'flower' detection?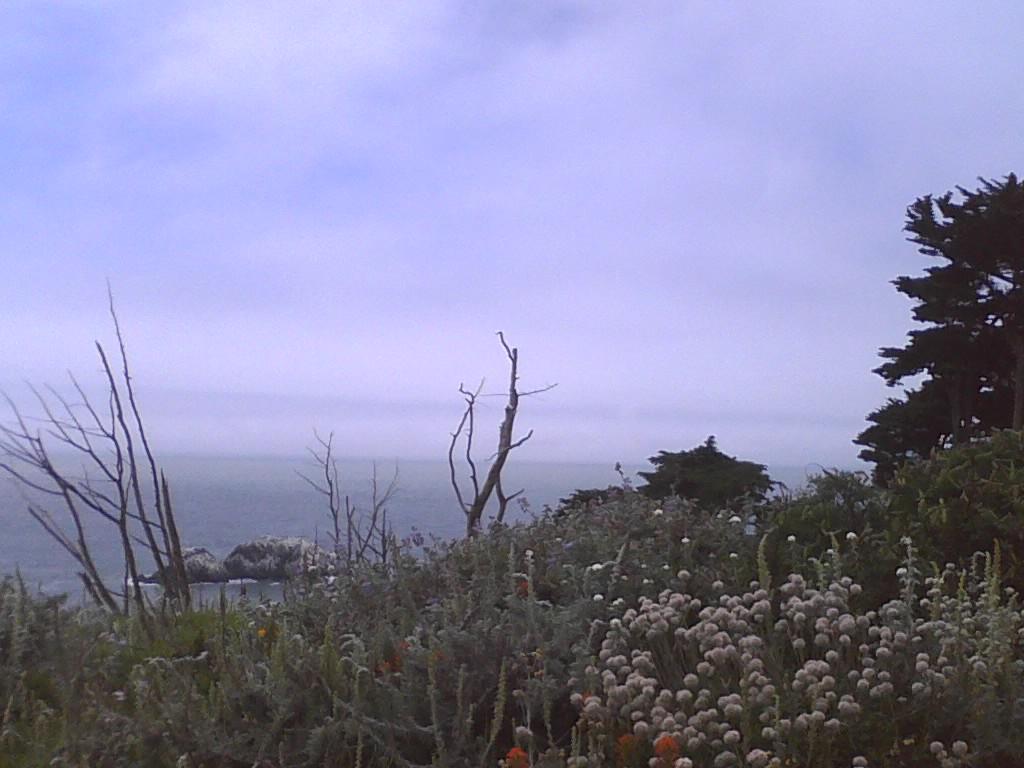
bbox=(504, 744, 530, 767)
